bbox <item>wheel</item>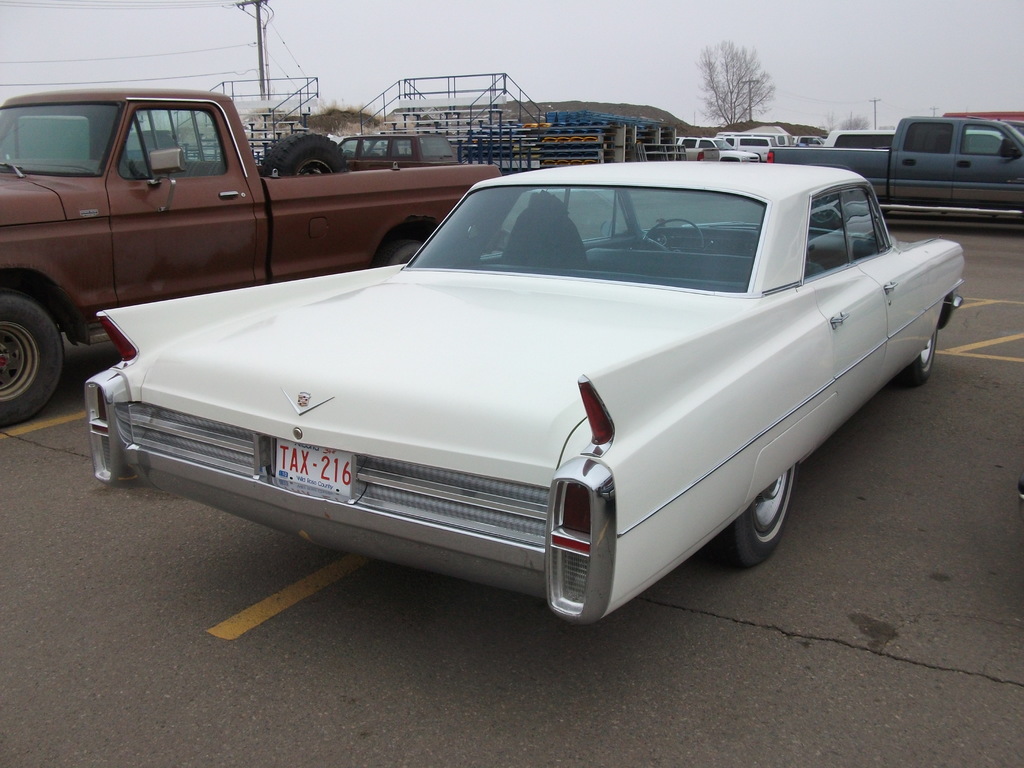
0:295:65:426
